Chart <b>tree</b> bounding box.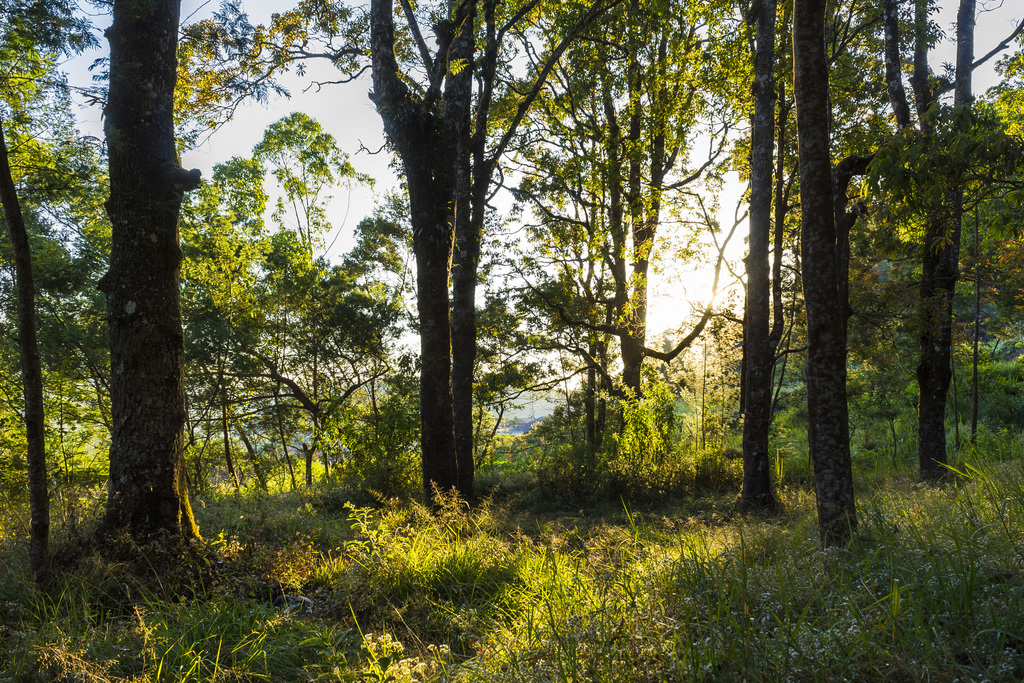
Charted: bbox=(74, 14, 922, 559).
